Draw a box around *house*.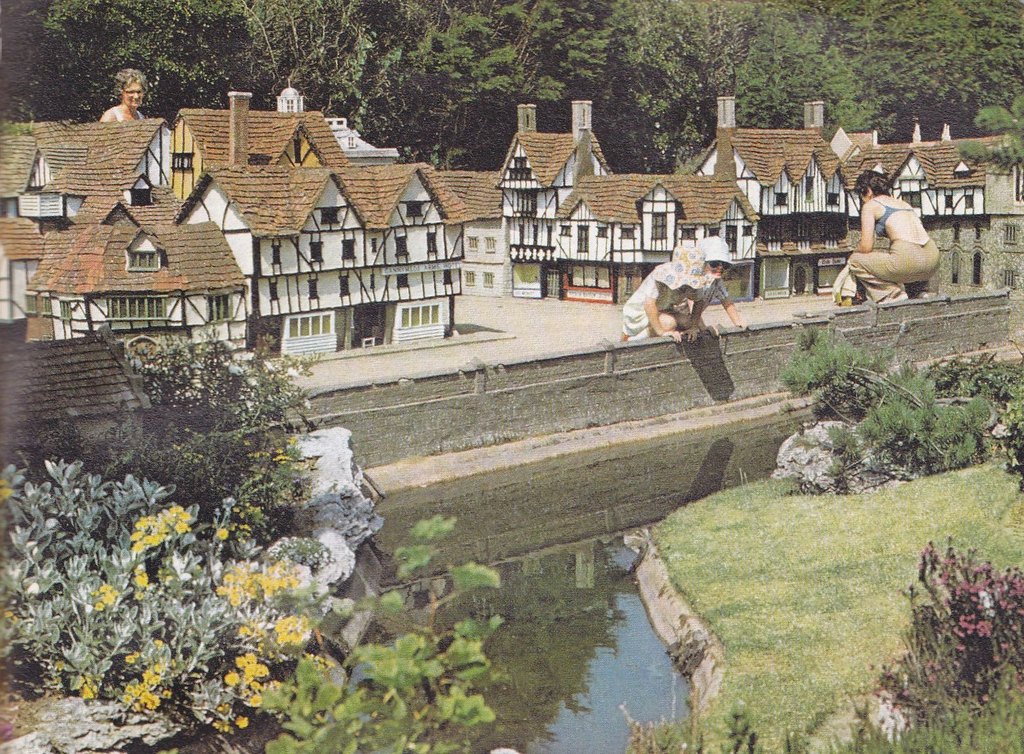
[left=0, top=87, right=476, bottom=366].
